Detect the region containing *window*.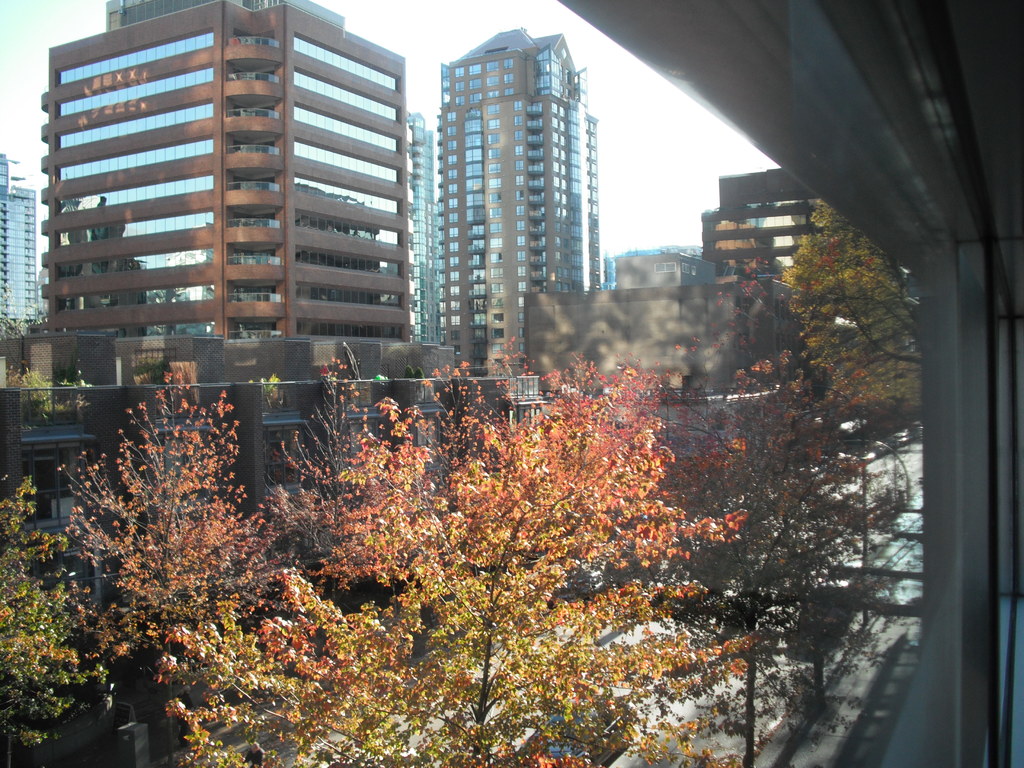
select_region(50, 243, 212, 281).
